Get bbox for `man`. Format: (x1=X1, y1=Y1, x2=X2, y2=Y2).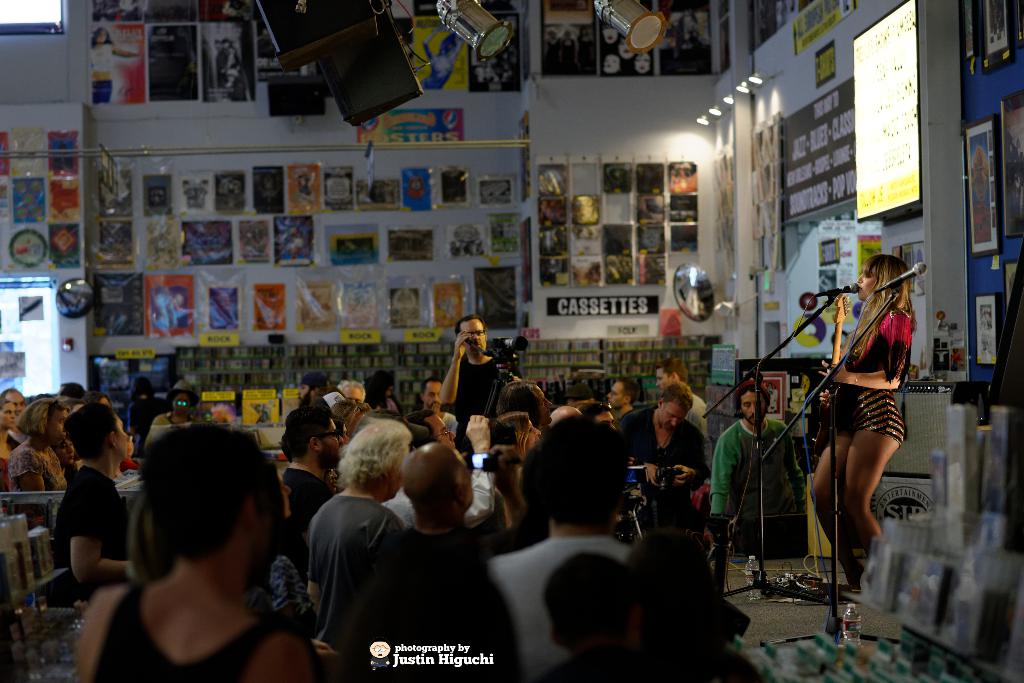
(x1=607, y1=377, x2=638, y2=453).
